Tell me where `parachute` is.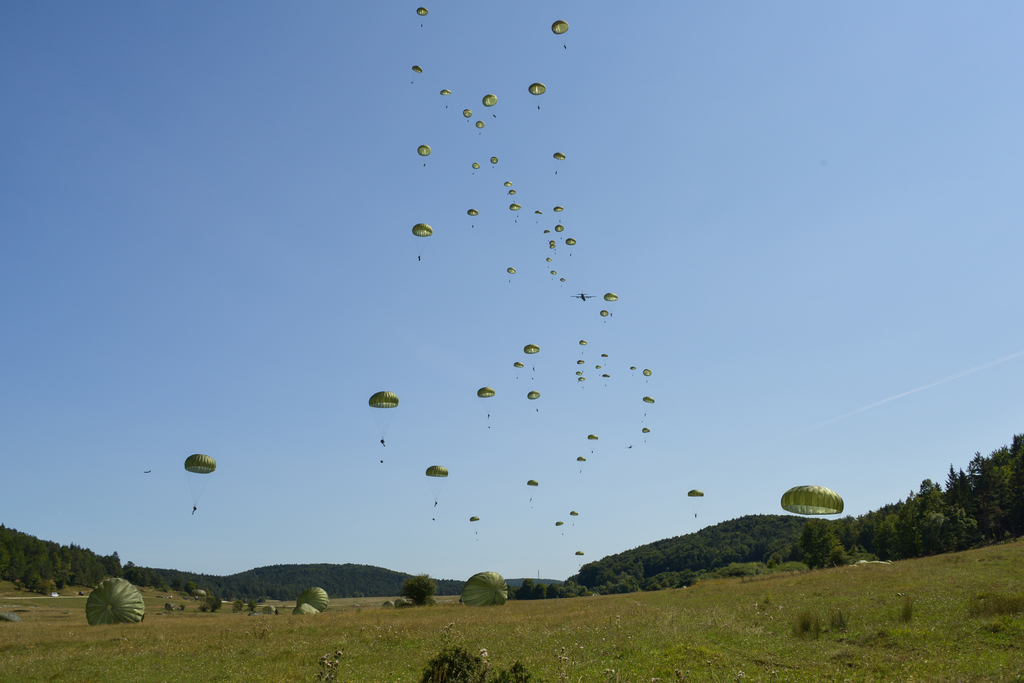
`parachute` is at left=545, top=231, right=550, bottom=239.
